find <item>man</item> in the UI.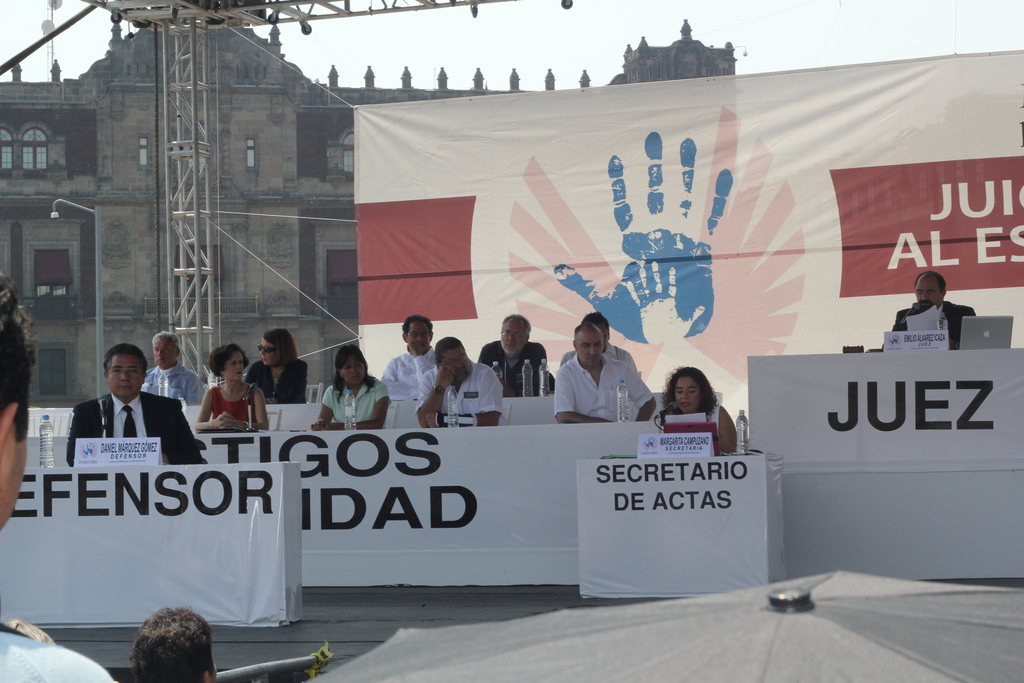
UI element at 68/342/207/468.
